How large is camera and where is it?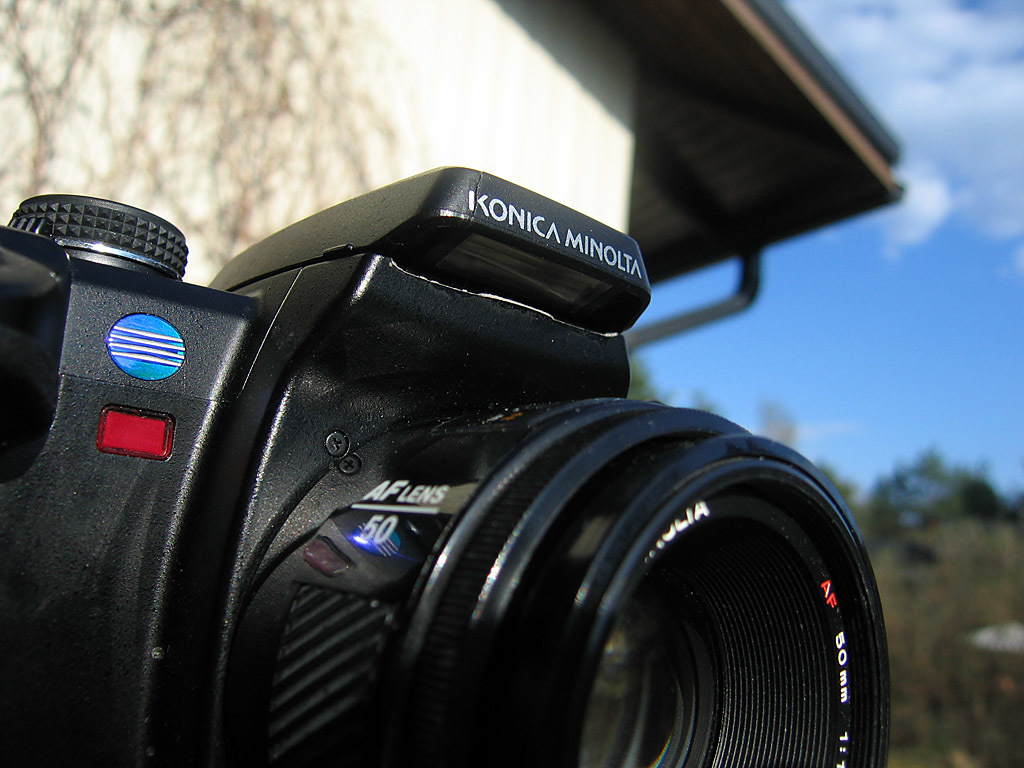
Bounding box: [left=0, top=139, right=852, bottom=756].
